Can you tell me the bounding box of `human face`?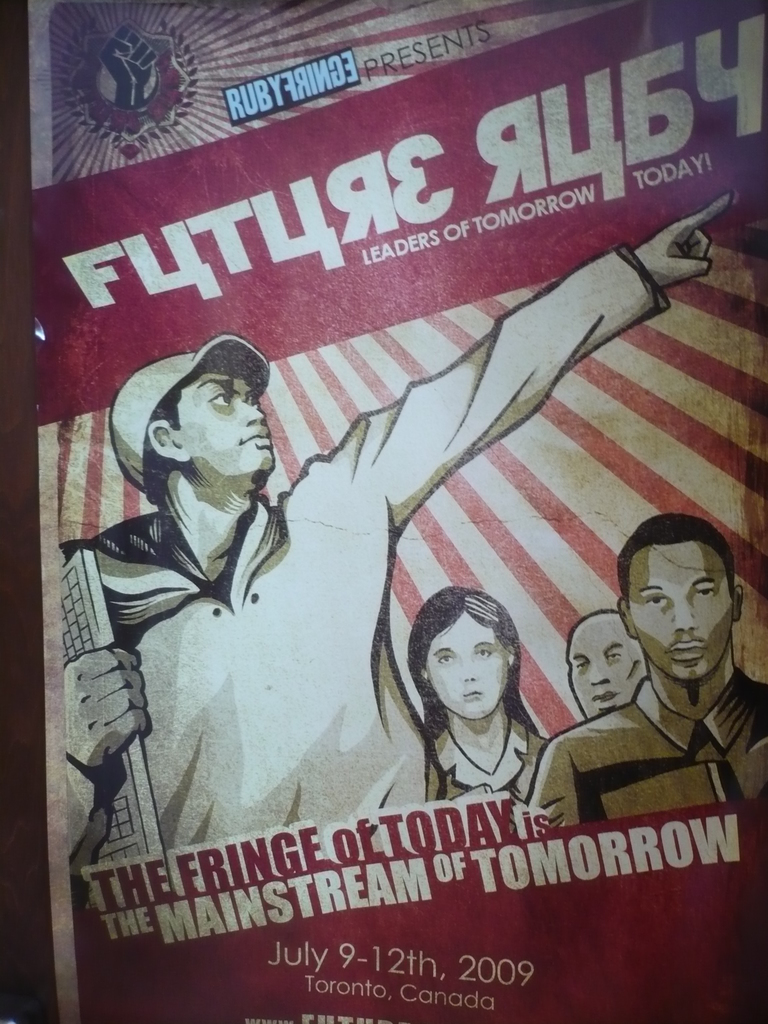
{"left": 429, "top": 612, "right": 513, "bottom": 722}.
